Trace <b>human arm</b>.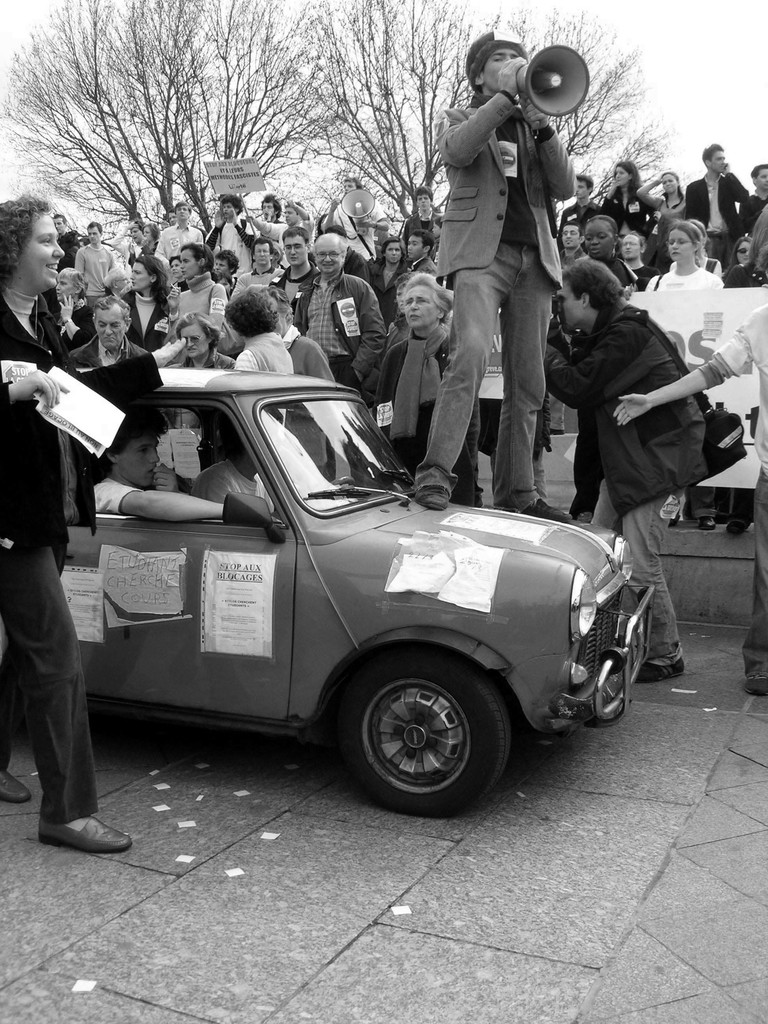
Traced to bbox(728, 168, 758, 198).
